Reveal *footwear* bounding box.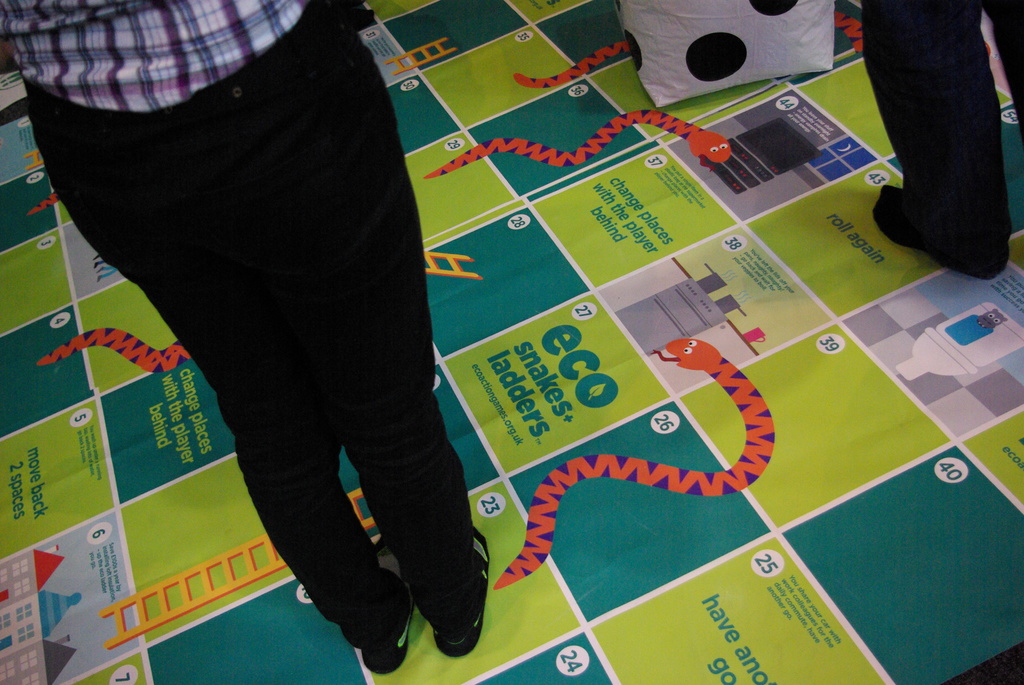
Revealed: bbox=[395, 470, 492, 672].
